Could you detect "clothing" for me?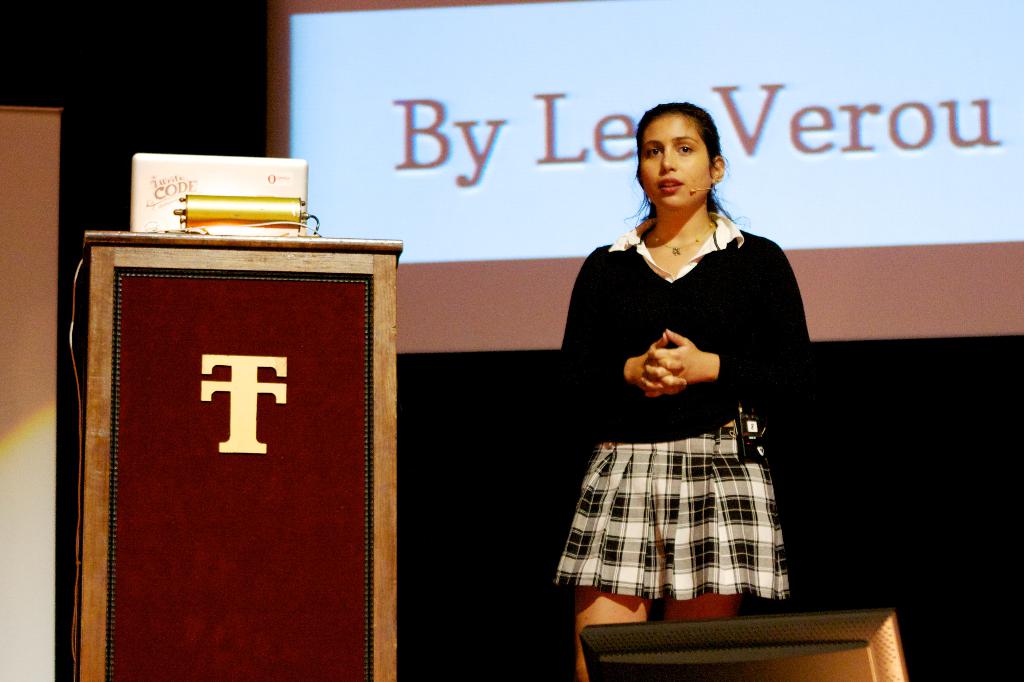
Detection result: bbox(556, 207, 815, 608).
